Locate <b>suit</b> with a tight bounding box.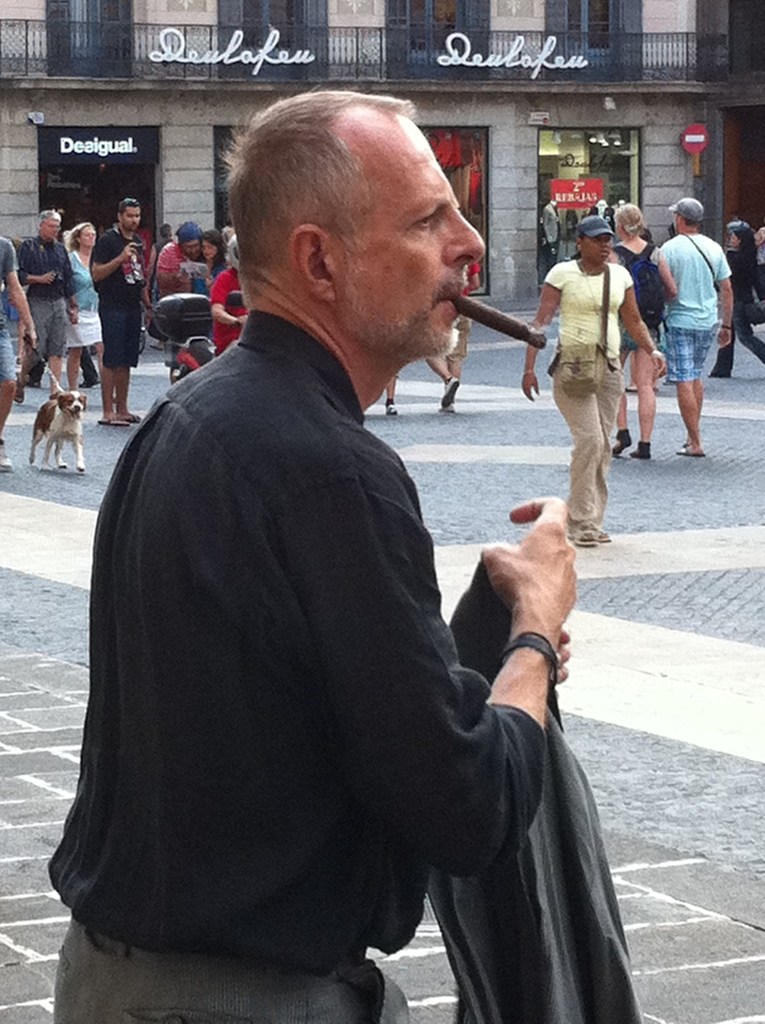
414,556,644,1023.
